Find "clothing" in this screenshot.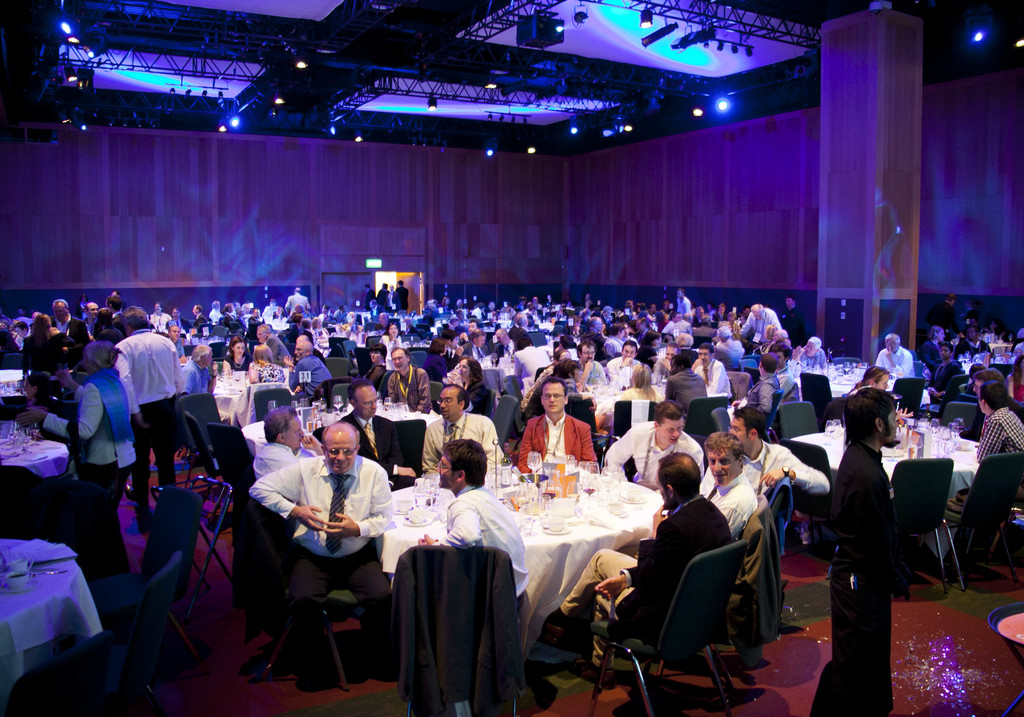
The bounding box for "clothing" is x1=602 y1=419 x2=706 y2=494.
